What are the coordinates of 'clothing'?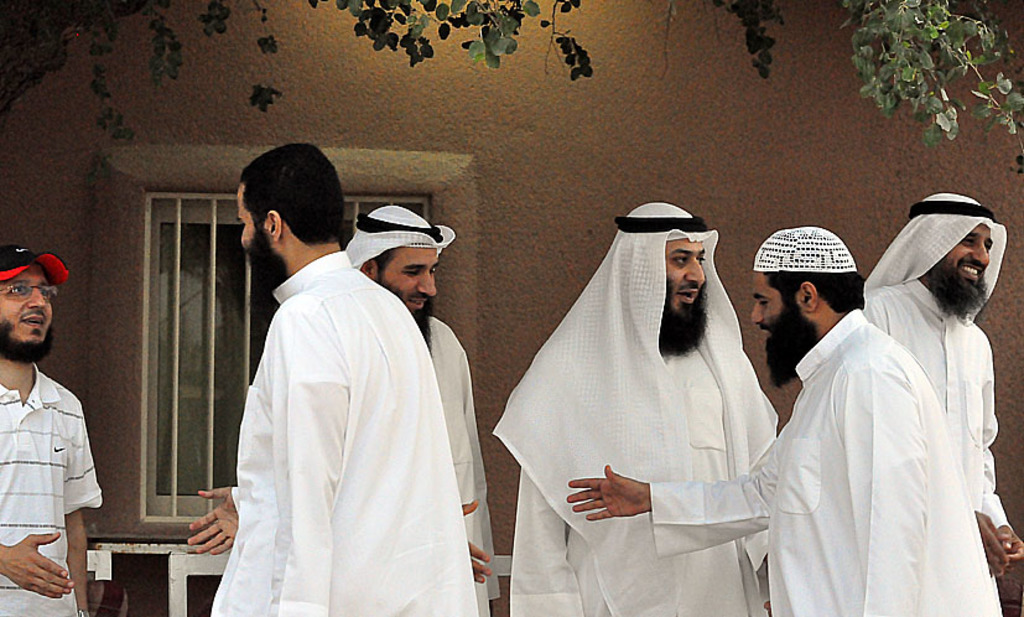
region(428, 325, 498, 616).
